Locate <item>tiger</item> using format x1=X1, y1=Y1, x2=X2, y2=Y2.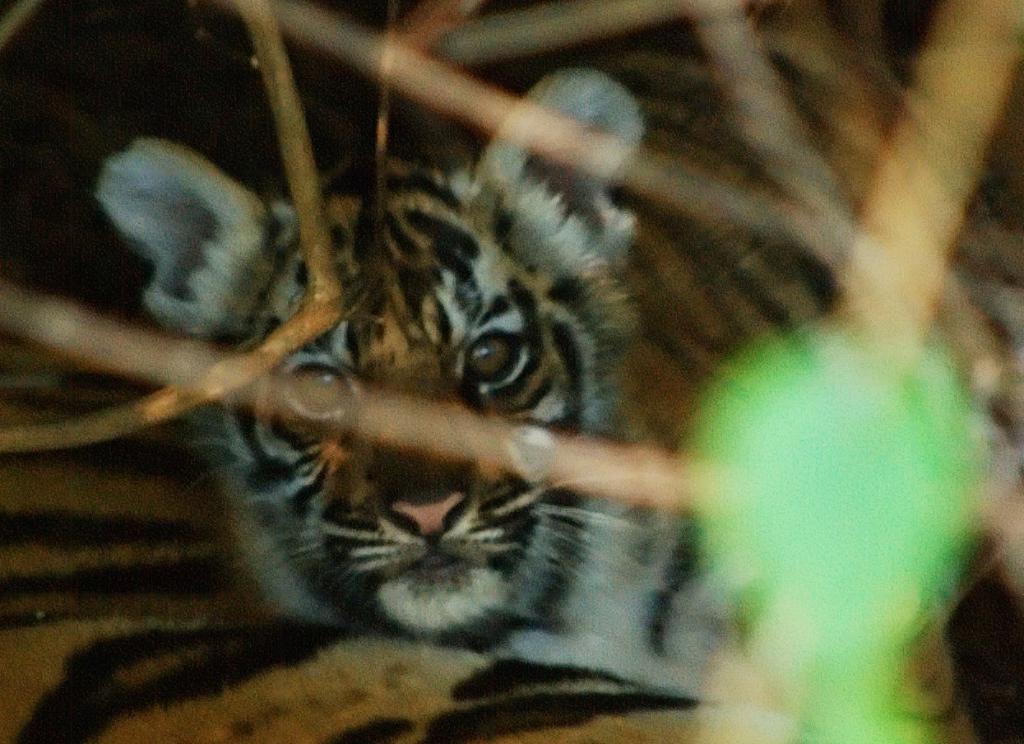
x1=0, y1=0, x2=1023, y2=743.
